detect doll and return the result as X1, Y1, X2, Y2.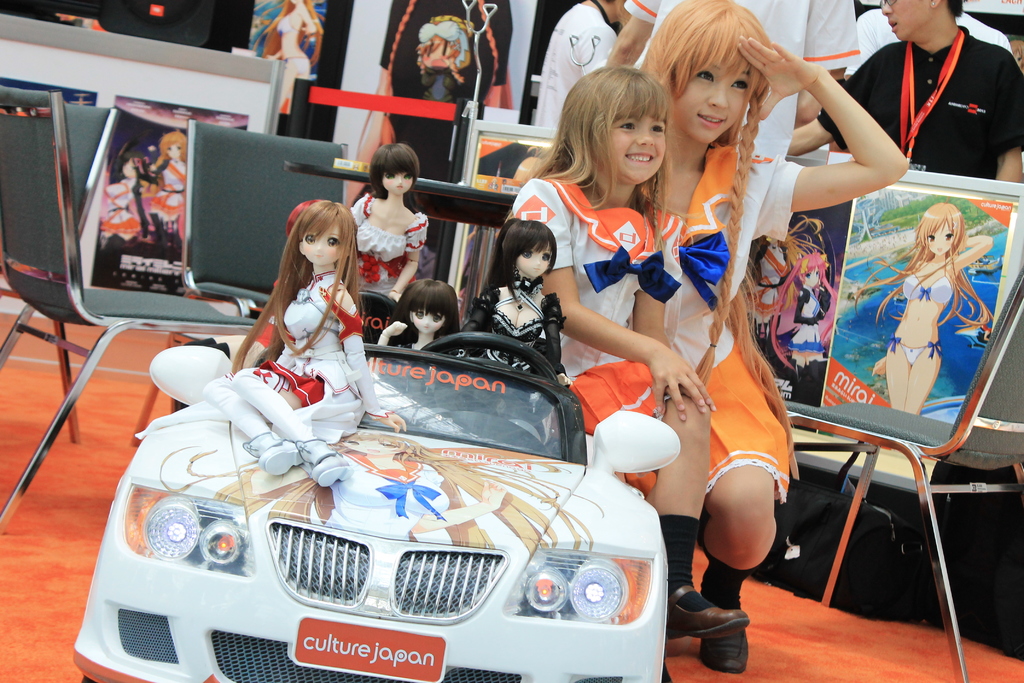
214, 195, 387, 507.
